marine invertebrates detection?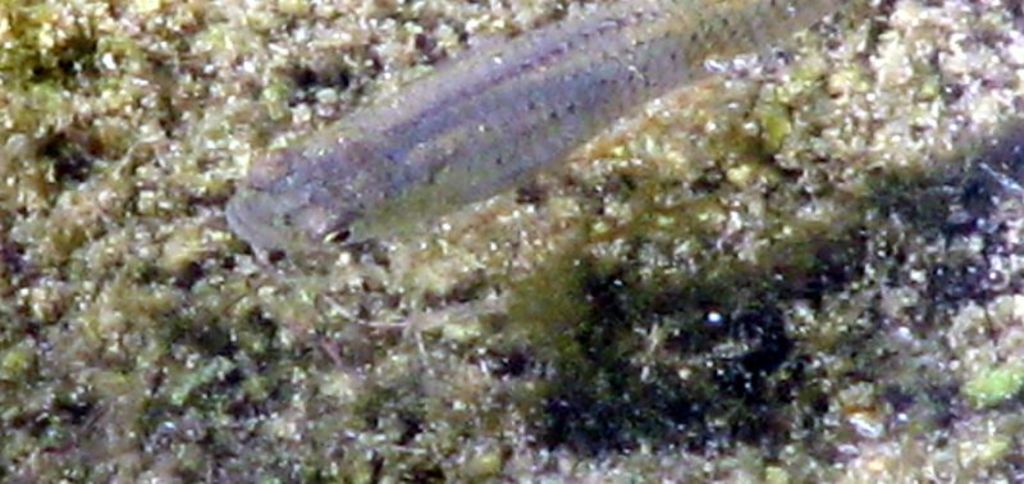
region(224, 0, 870, 338)
